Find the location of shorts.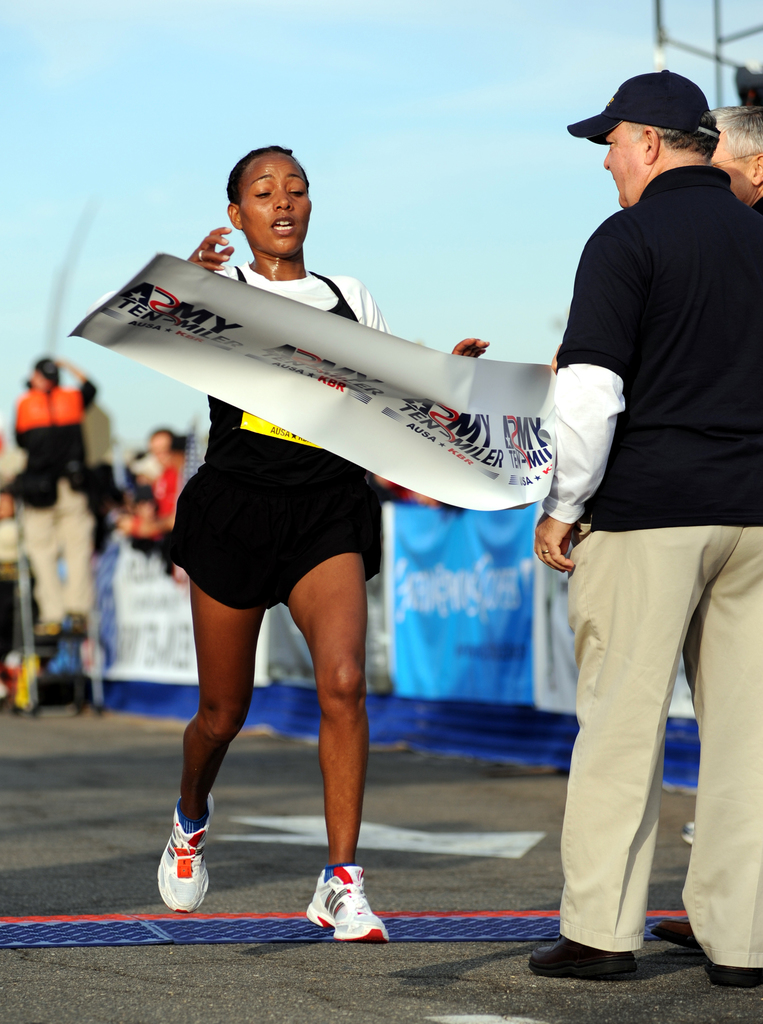
Location: crop(151, 466, 407, 583).
